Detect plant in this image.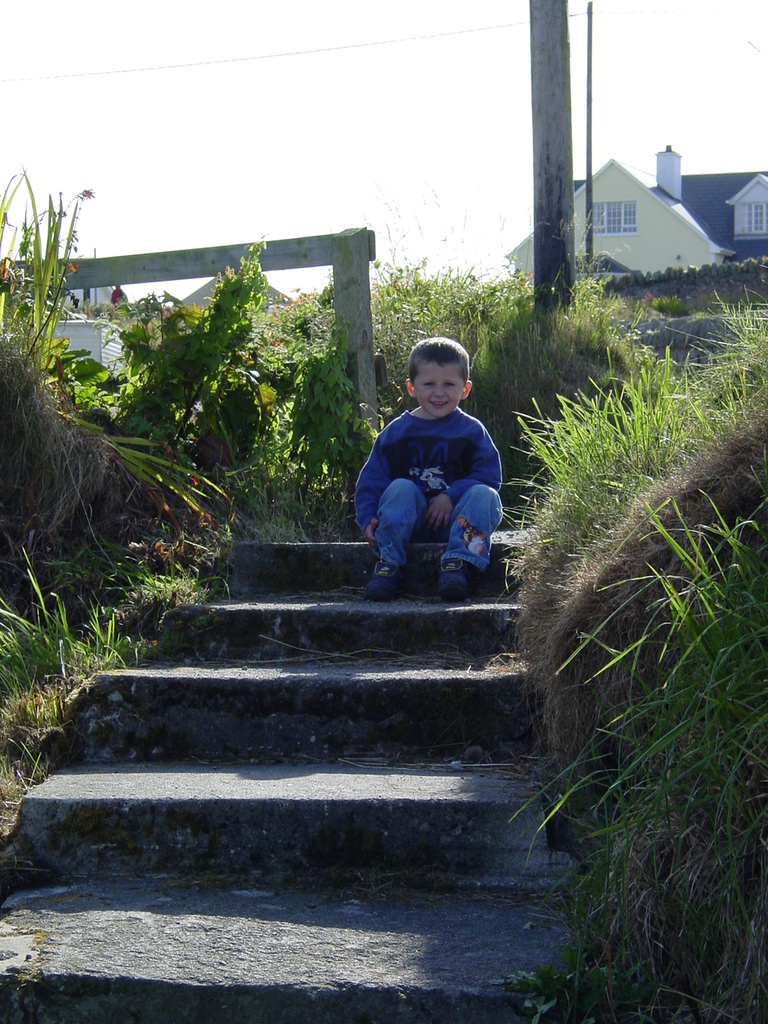
Detection: 503, 274, 767, 600.
